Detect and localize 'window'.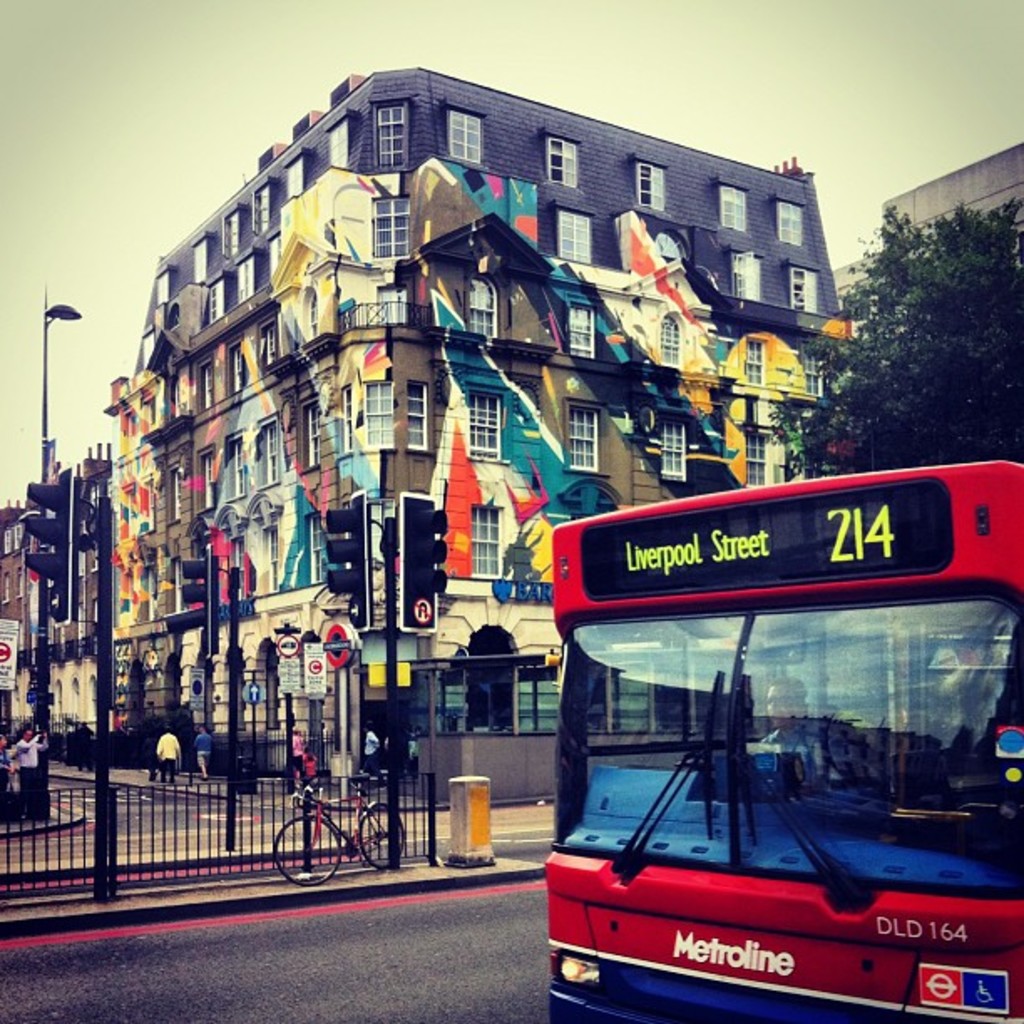
Localized at select_region(410, 383, 423, 450).
